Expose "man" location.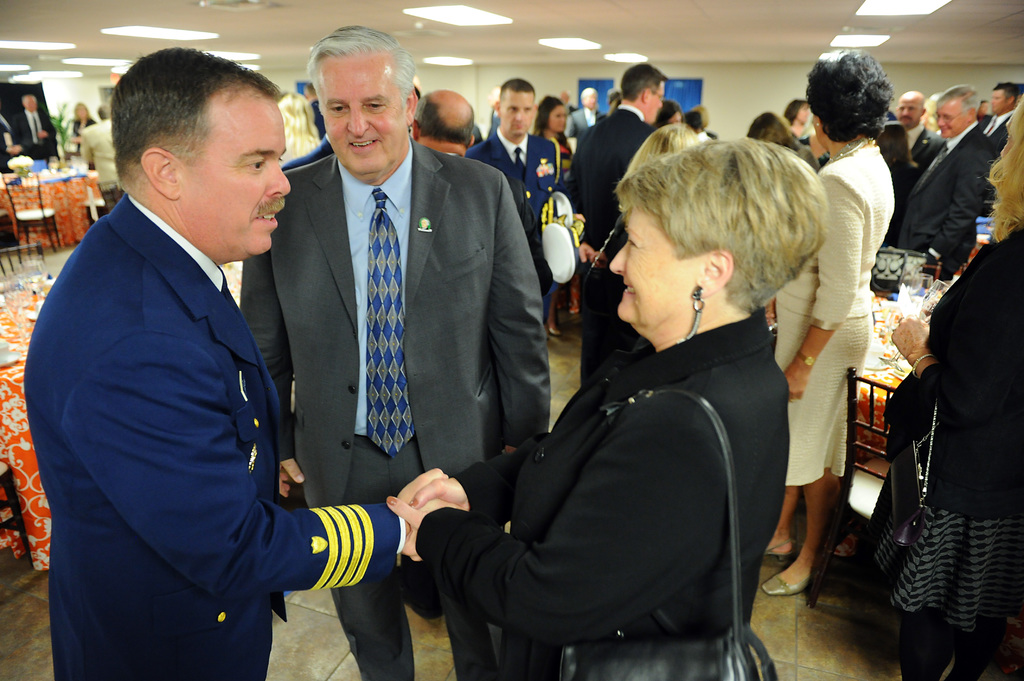
Exposed at [562,83,604,136].
